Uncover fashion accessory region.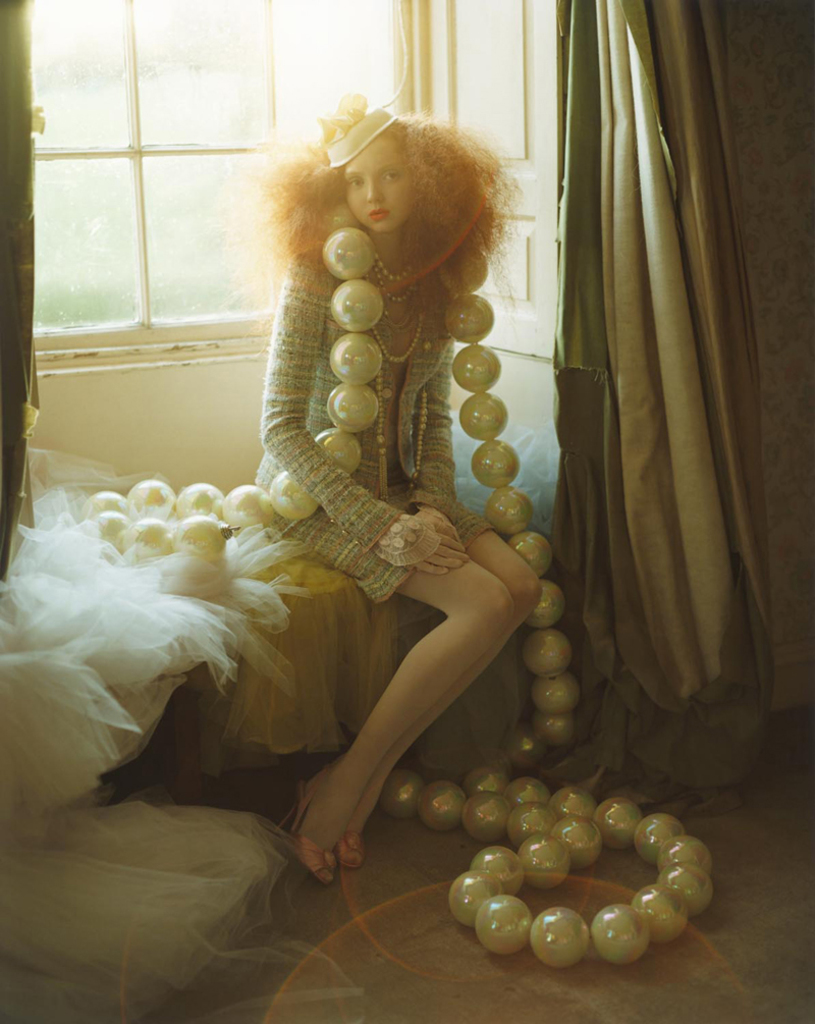
Uncovered: 78:197:716:971.
